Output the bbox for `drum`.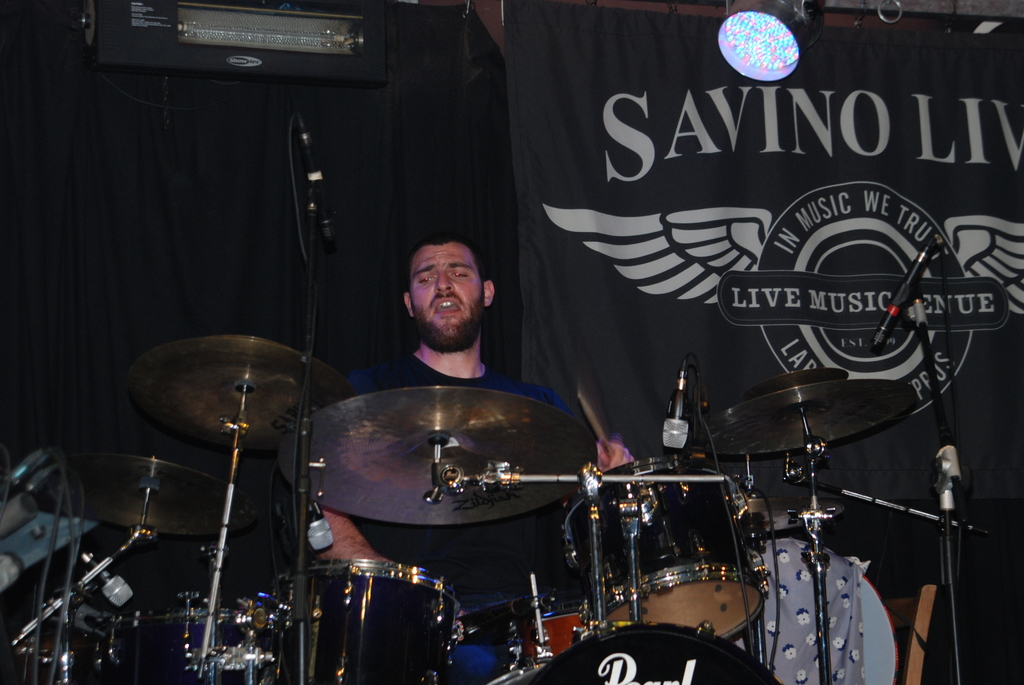
559,456,765,642.
